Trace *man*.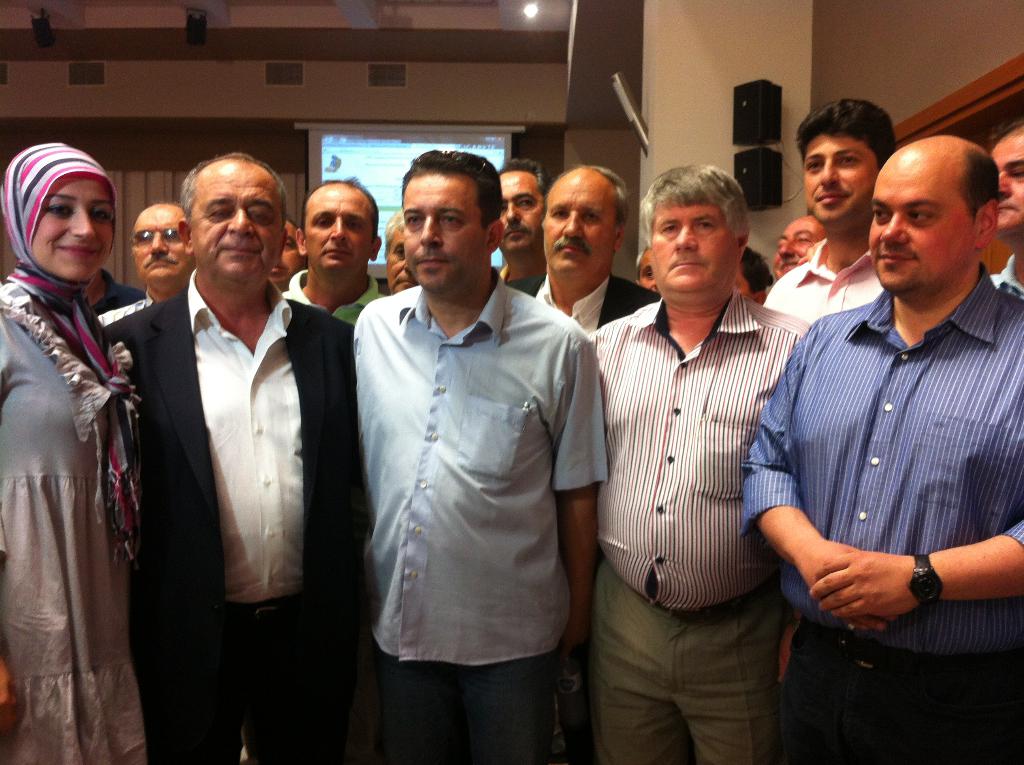
Traced to detection(575, 165, 817, 764).
